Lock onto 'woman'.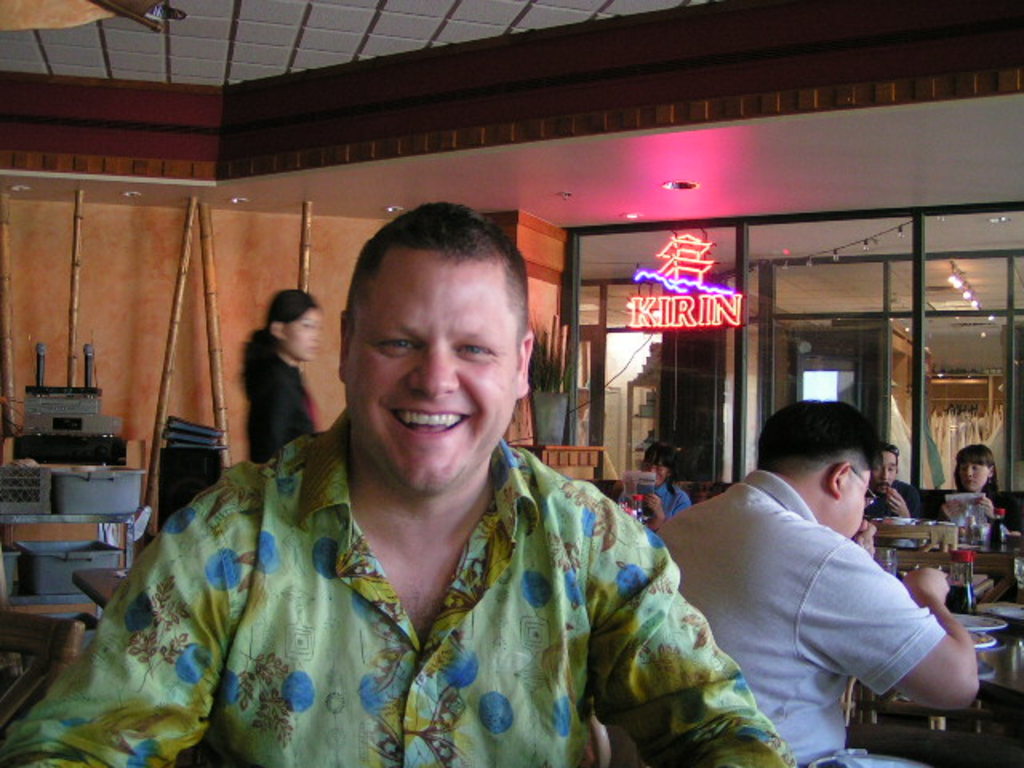
Locked: Rect(237, 291, 331, 462).
